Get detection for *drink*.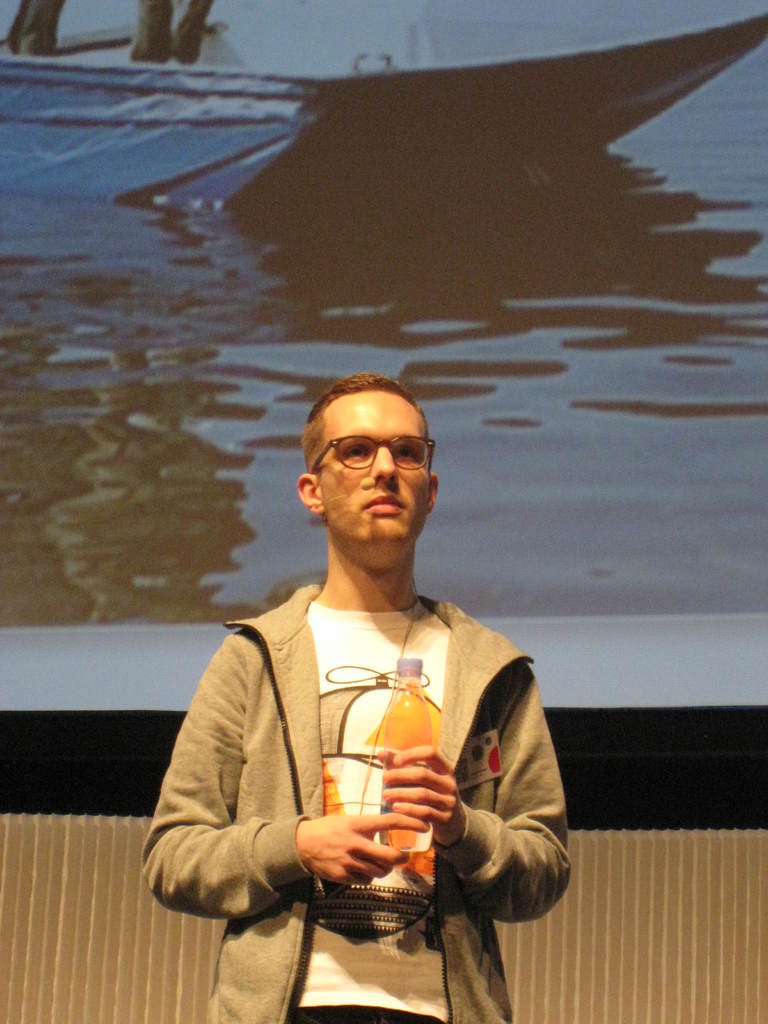
Detection: rect(374, 675, 434, 856).
